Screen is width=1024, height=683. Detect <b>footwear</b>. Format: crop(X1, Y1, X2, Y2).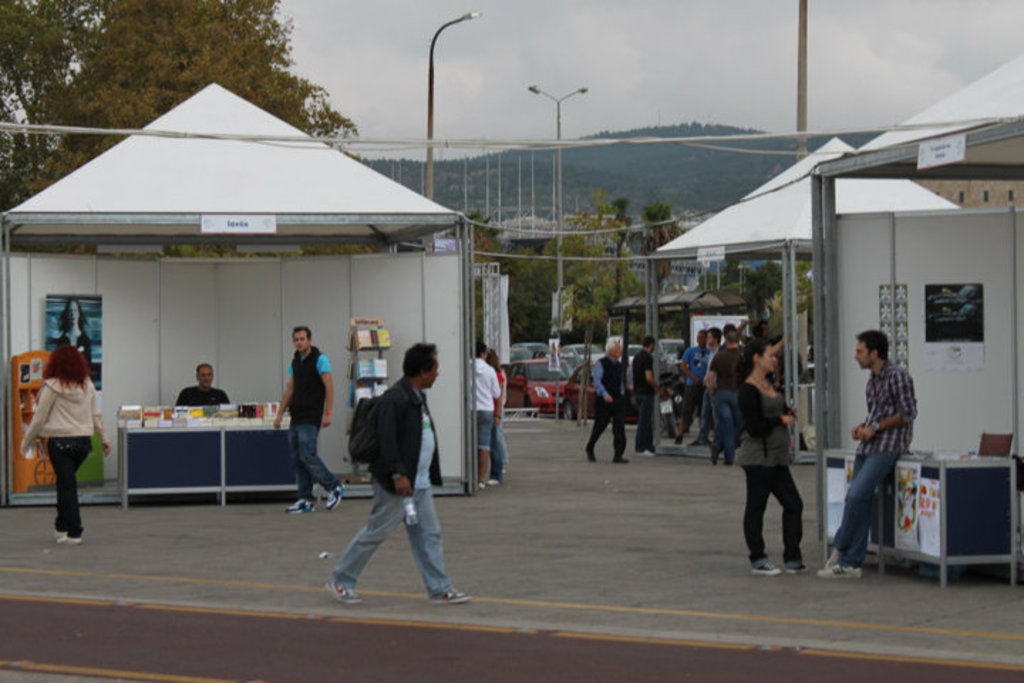
crop(816, 559, 862, 576).
